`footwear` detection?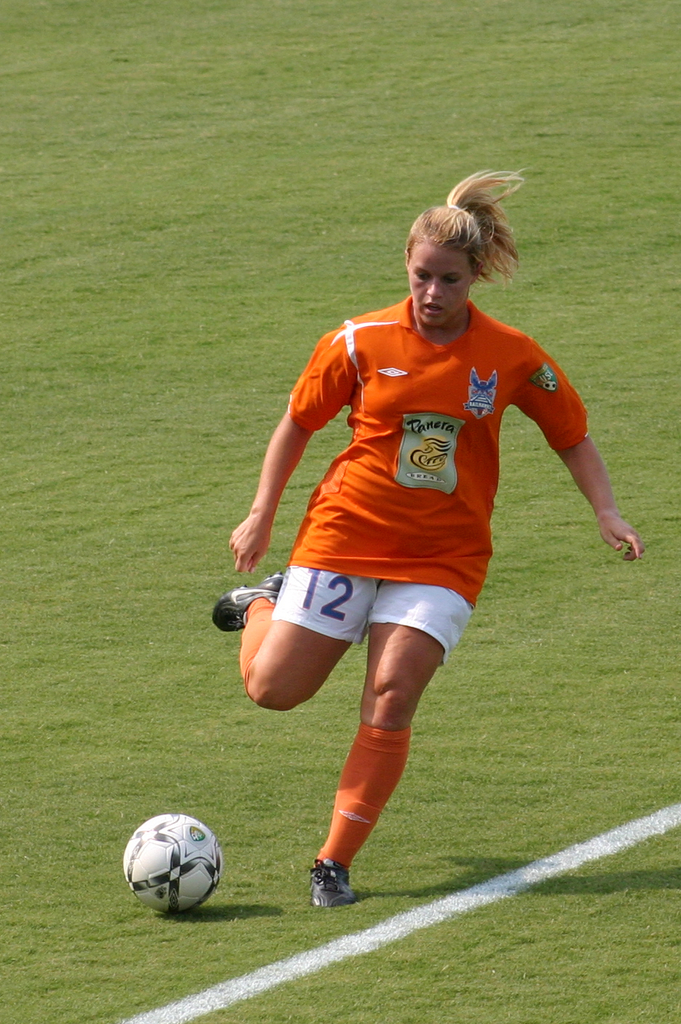
detection(212, 573, 284, 632)
